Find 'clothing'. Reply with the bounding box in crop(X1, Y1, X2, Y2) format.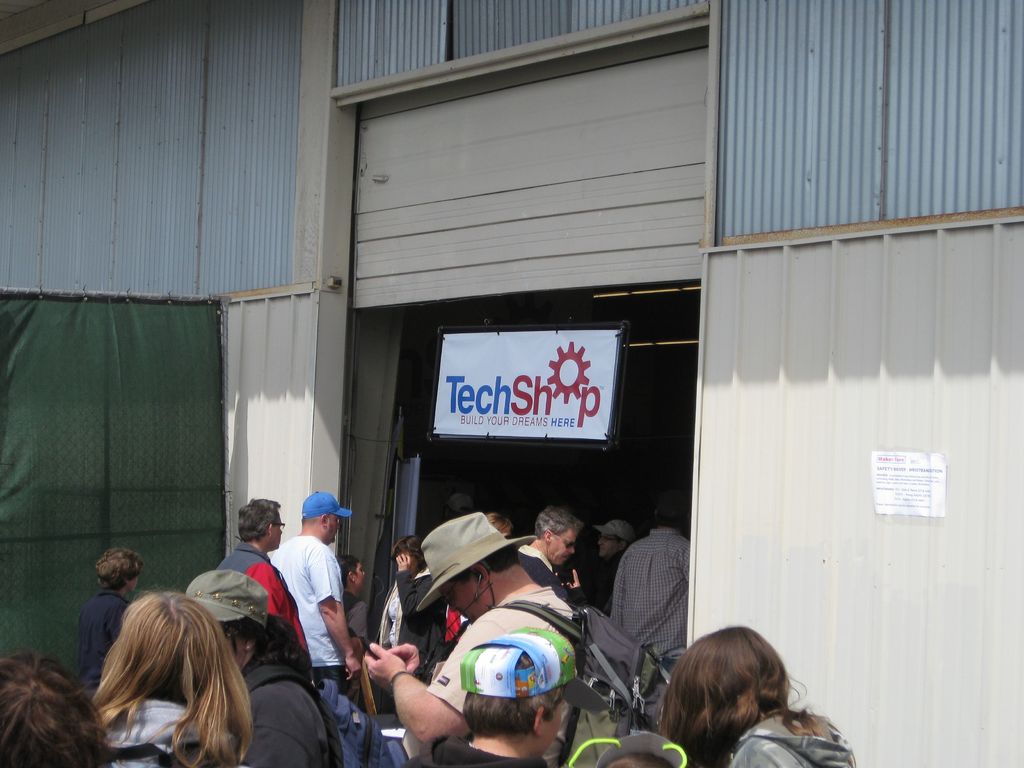
crop(339, 590, 368, 683).
